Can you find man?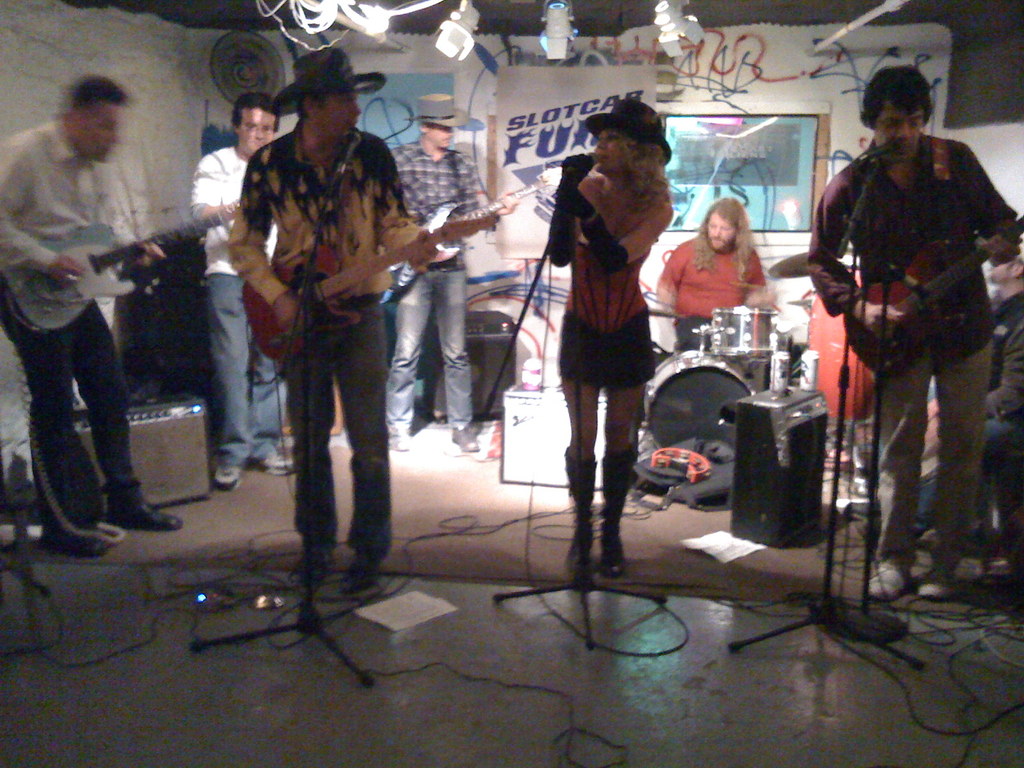
Yes, bounding box: bbox=[900, 247, 1023, 554].
